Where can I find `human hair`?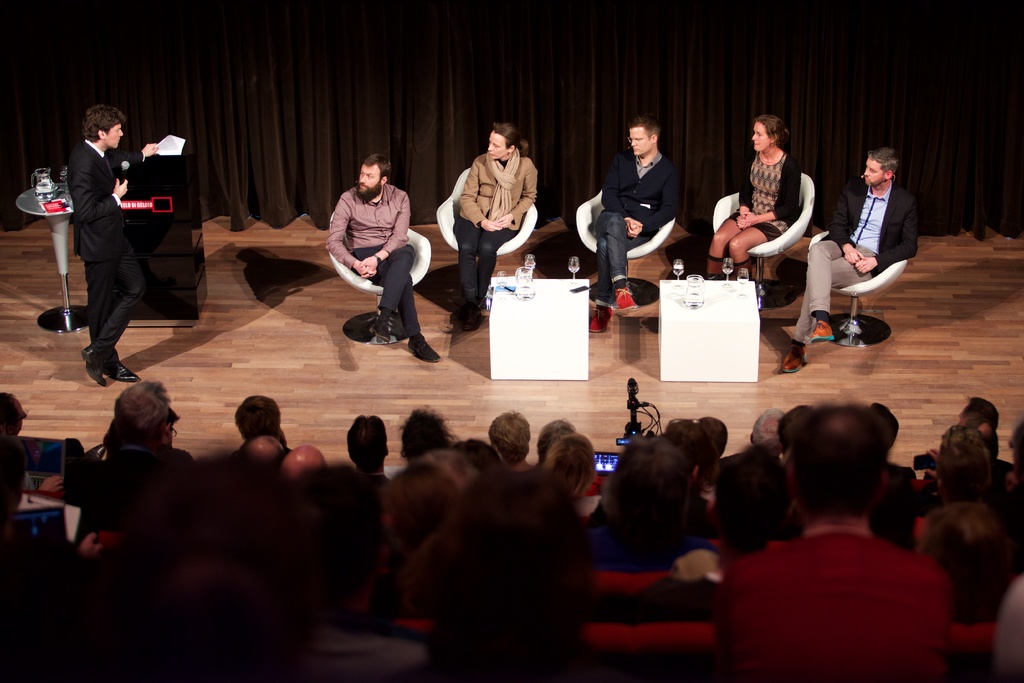
You can find it at [left=401, top=409, right=454, bottom=468].
